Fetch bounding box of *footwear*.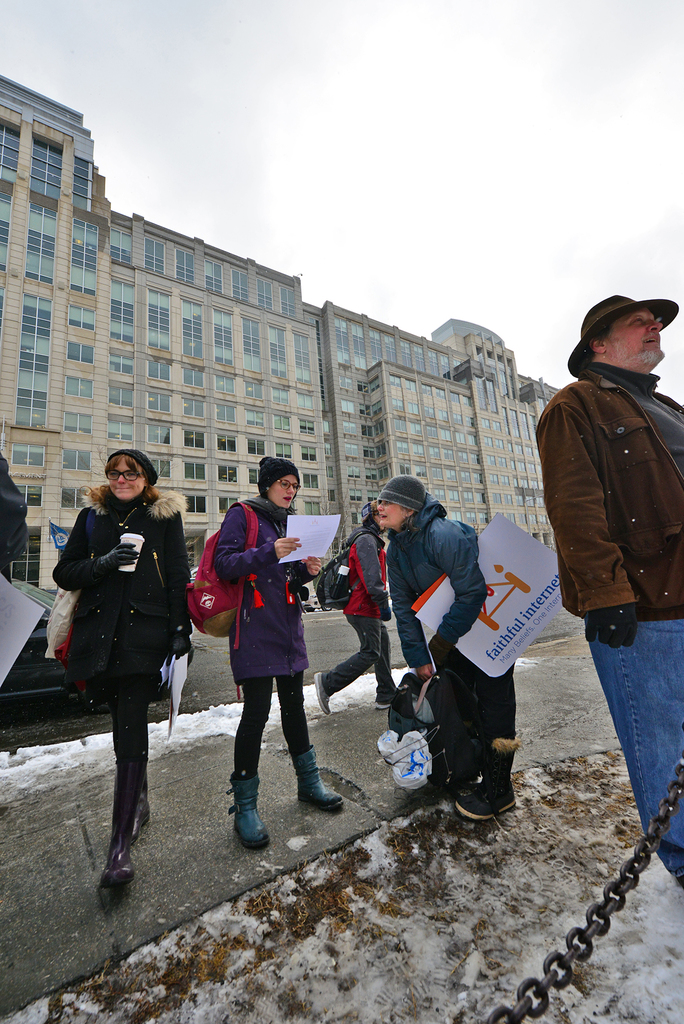
Bbox: detection(118, 778, 155, 858).
